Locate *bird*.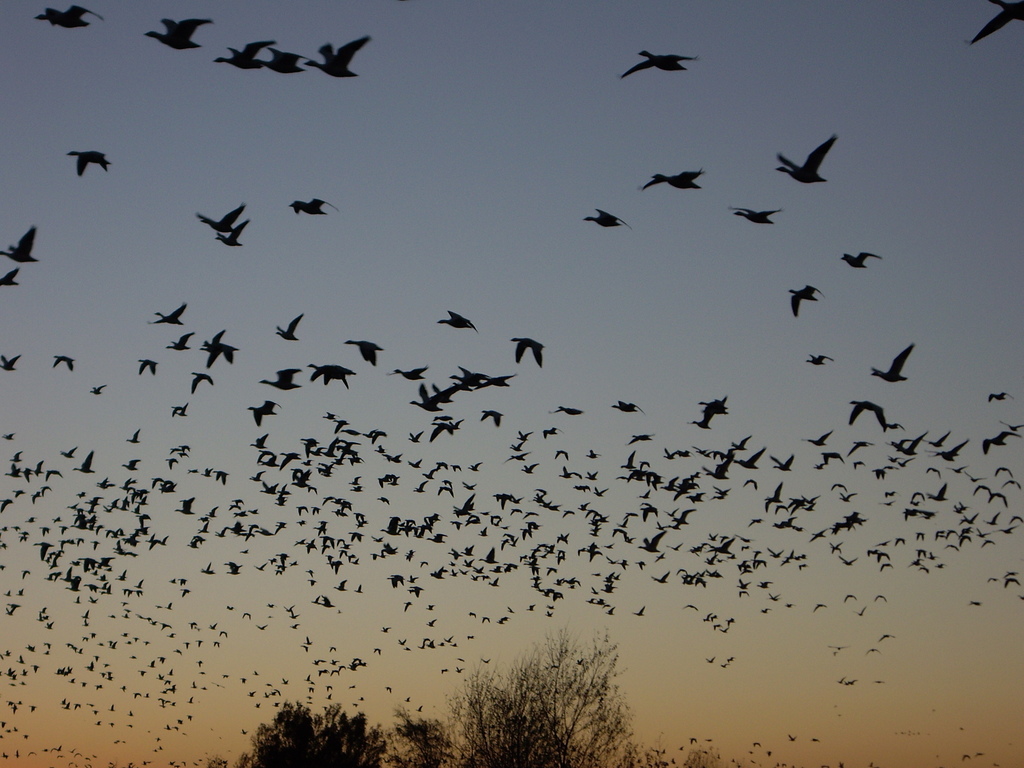
Bounding box: bbox=(26, 515, 35, 520).
